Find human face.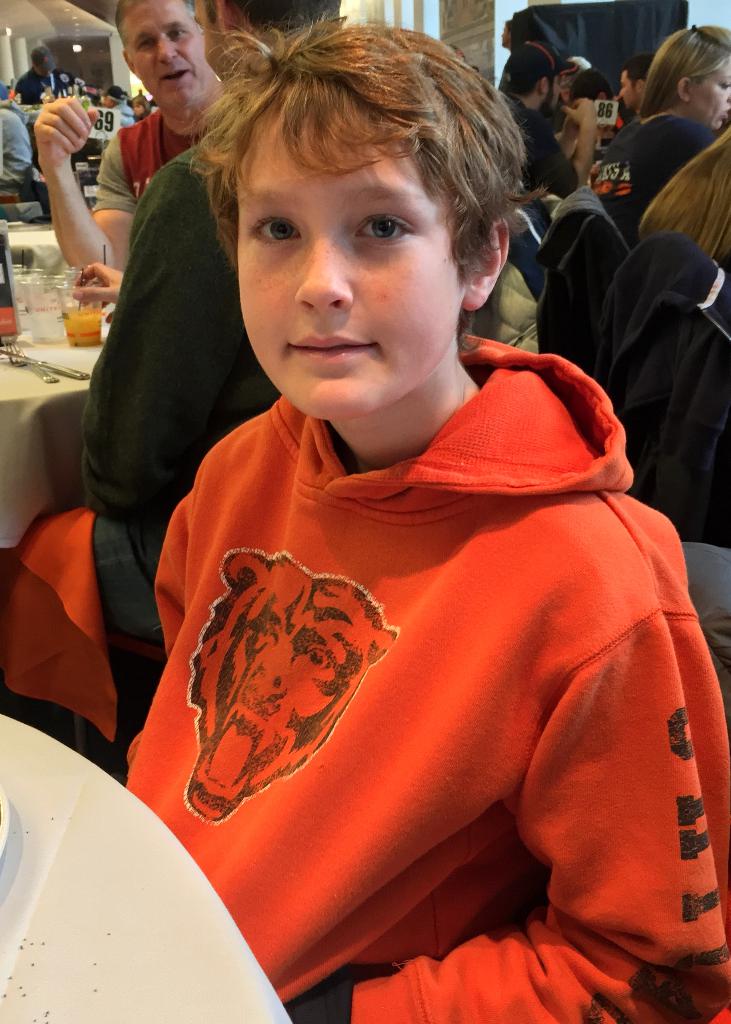
bbox=(106, 97, 120, 109).
